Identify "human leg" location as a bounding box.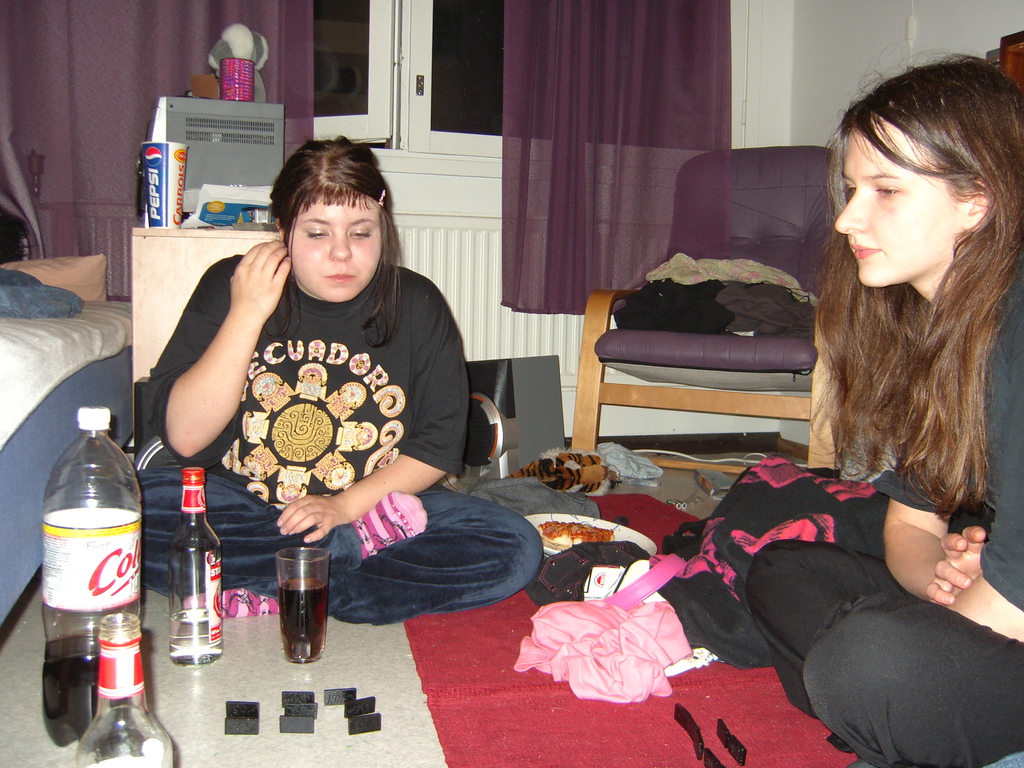
[left=138, top=457, right=425, bottom=585].
